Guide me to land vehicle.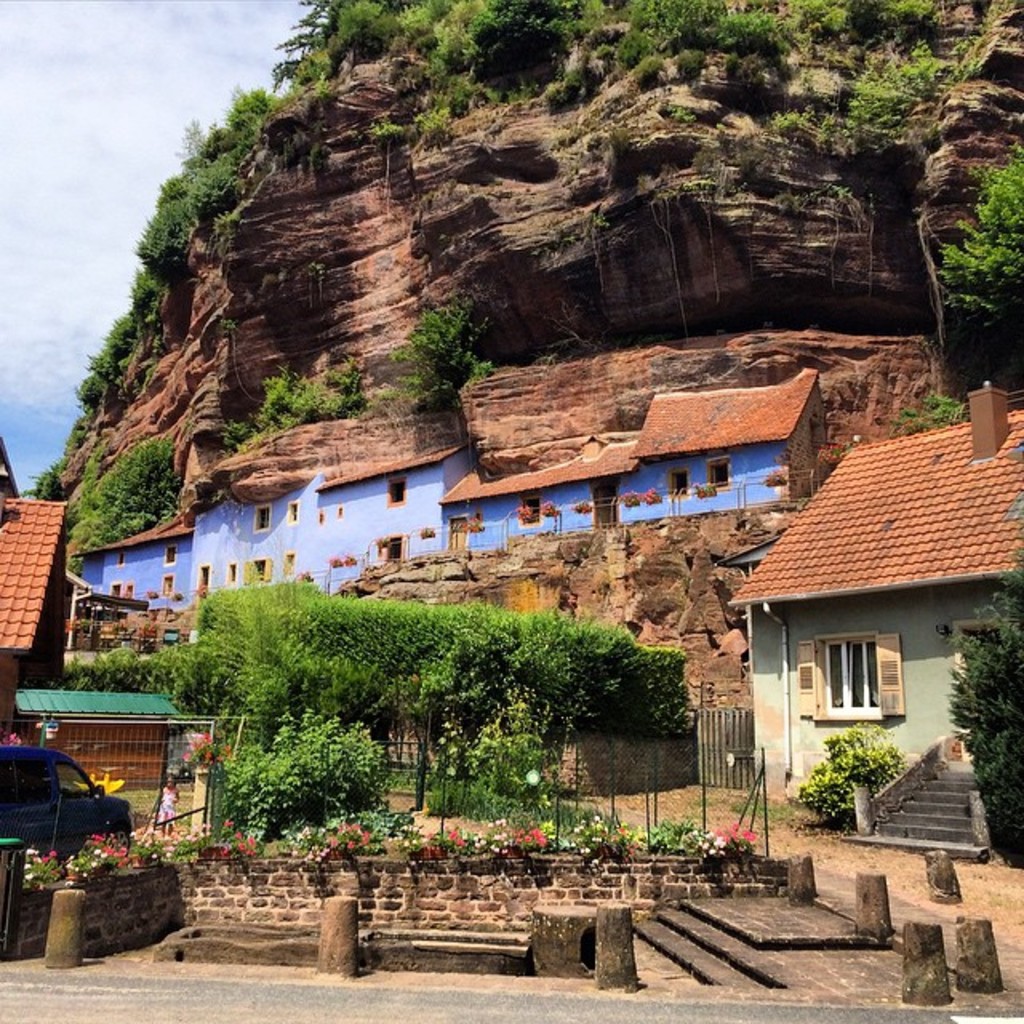
Guidance: bbox=(5, 741, 131, 890).
